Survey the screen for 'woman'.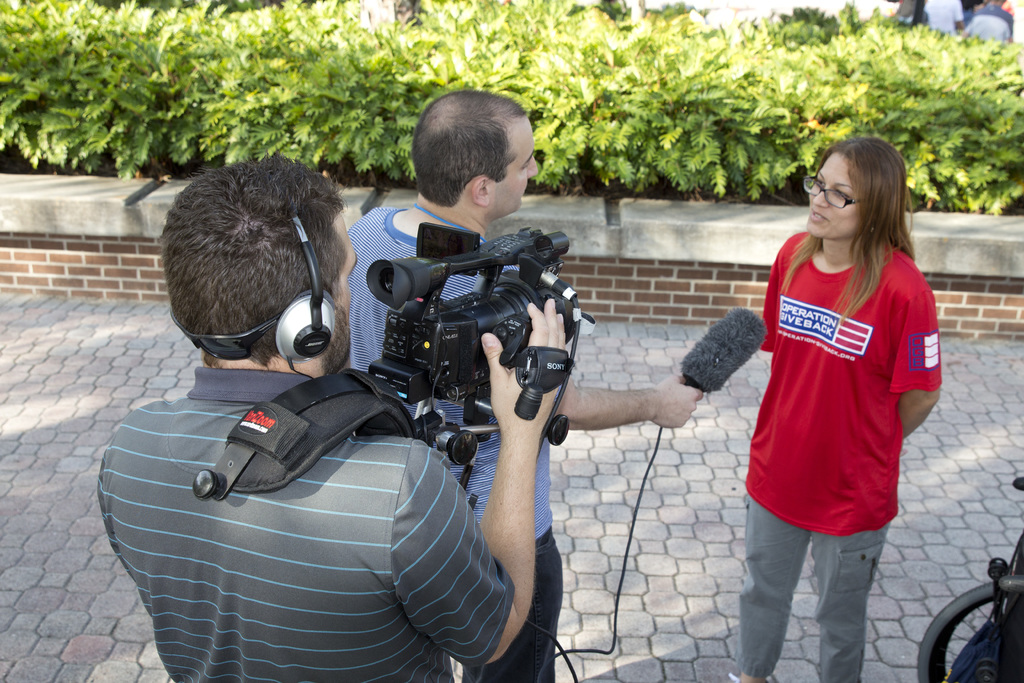
Survey found: {"left": 729, "top": 132, "right": 945, "bottom": 613}.
